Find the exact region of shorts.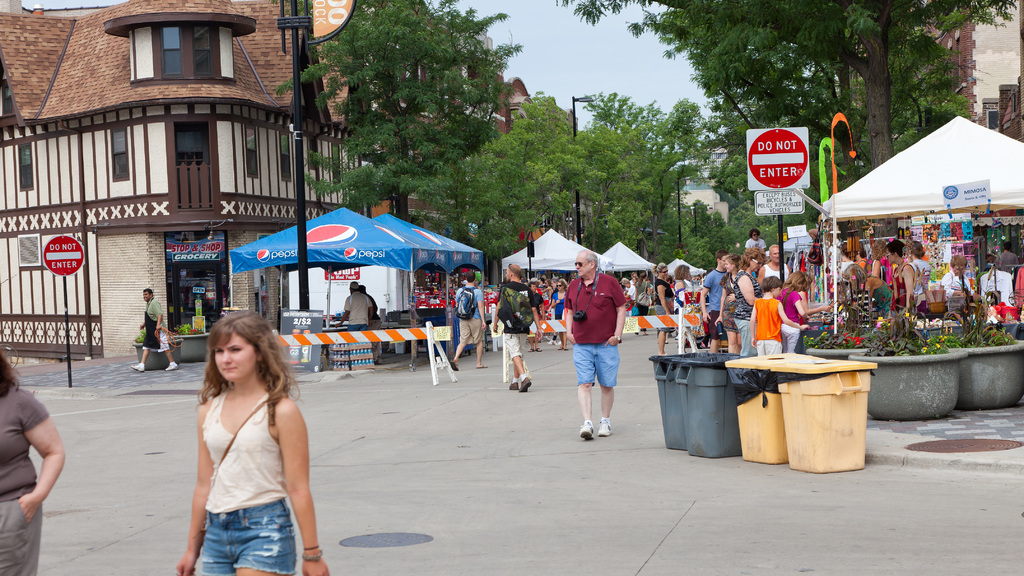
Exact region: <region>458, 315, 483, 346</region>.
